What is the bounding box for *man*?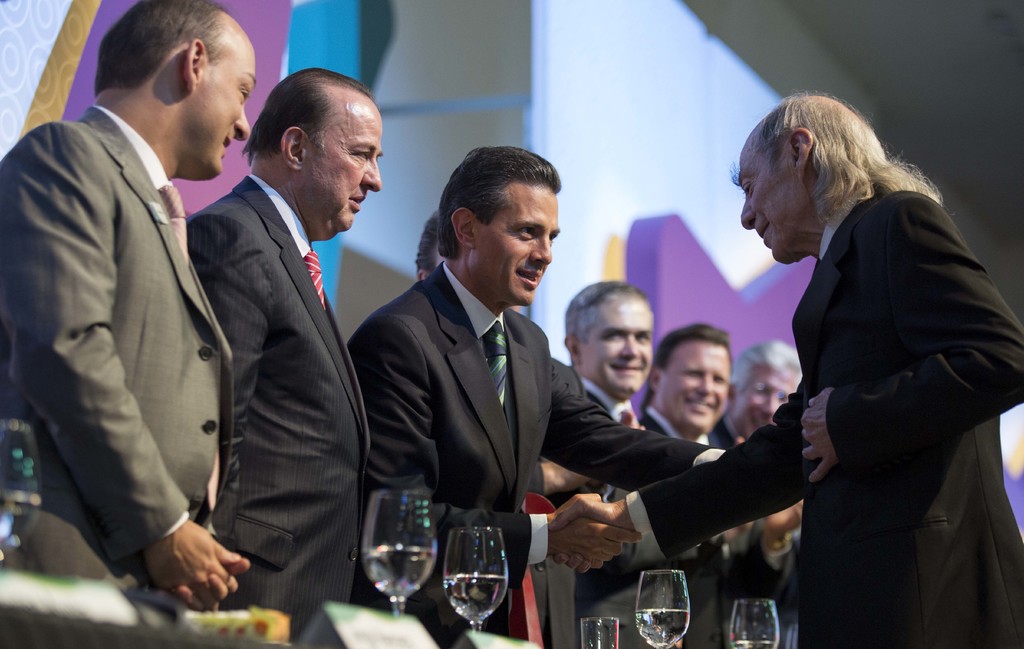
region(705, 339, 800, 648).
